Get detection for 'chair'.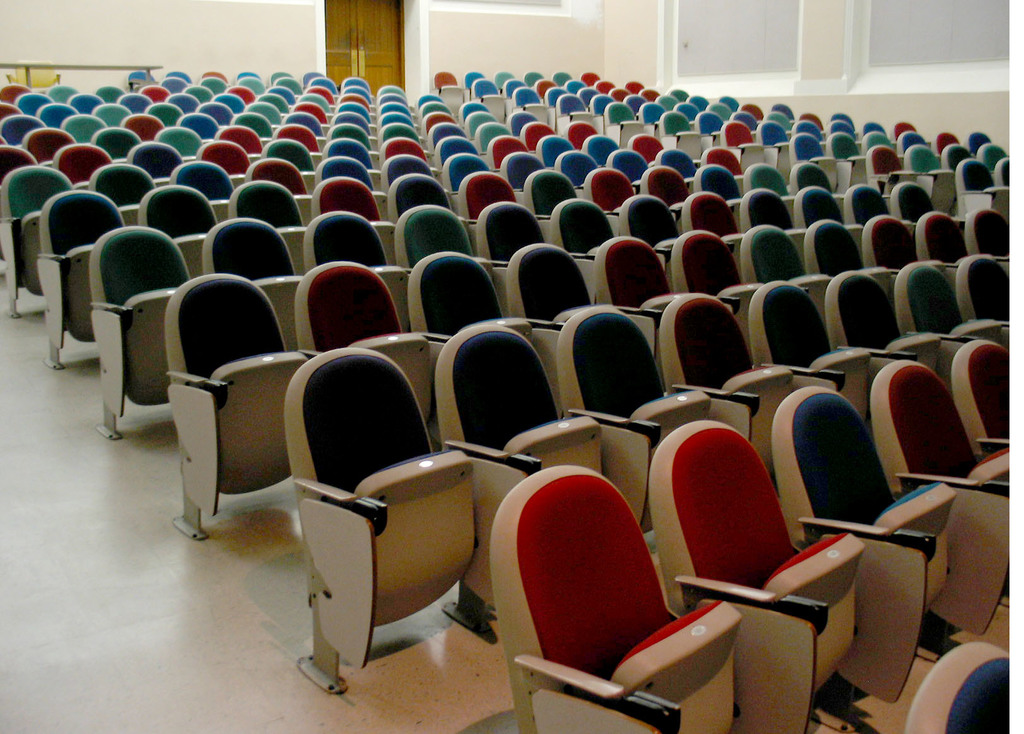
Detection: <region>829, 130, 871, 192</region>.
